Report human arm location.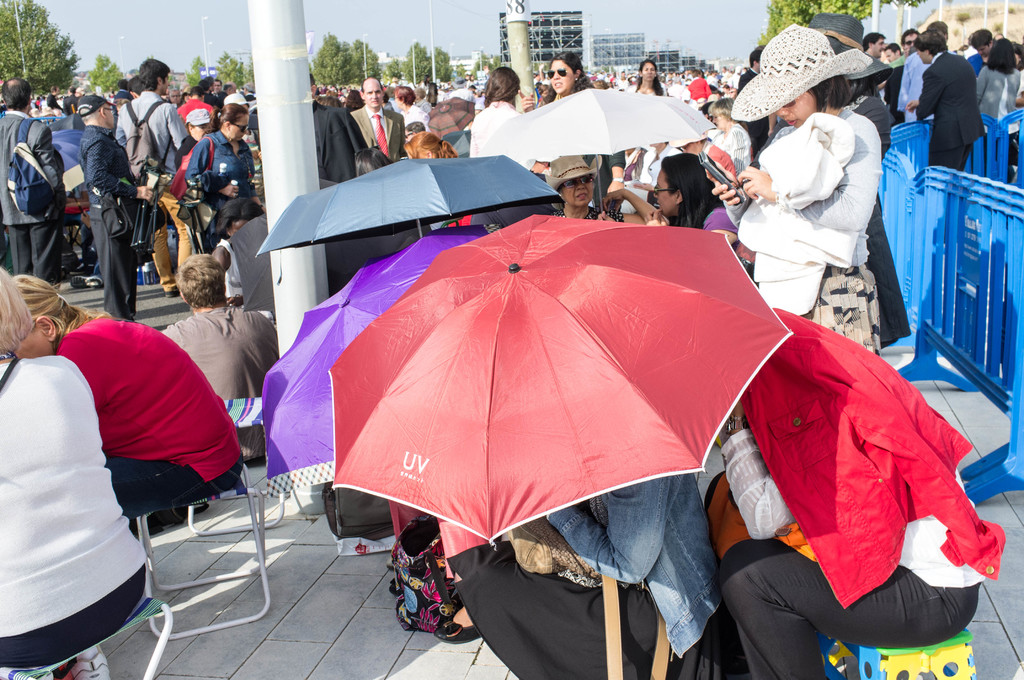
Report: detection(604, 184, 666, 229).
